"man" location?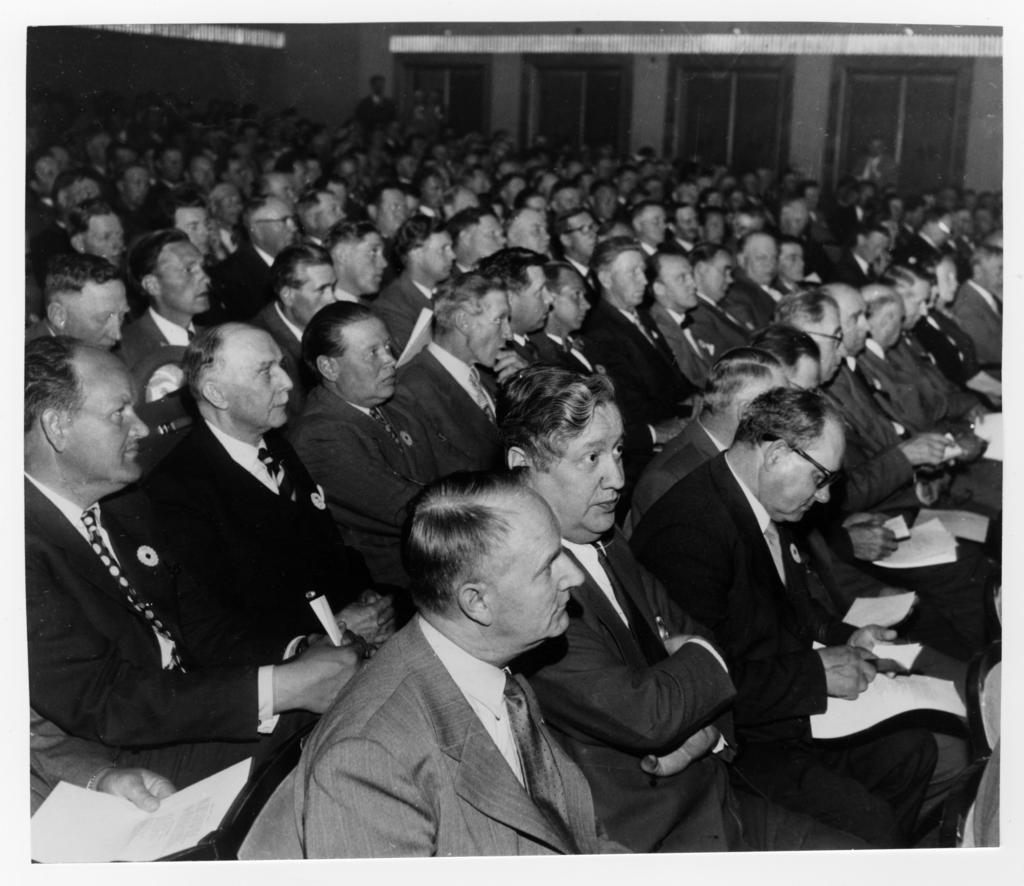
[216, 192, 293, 320]
